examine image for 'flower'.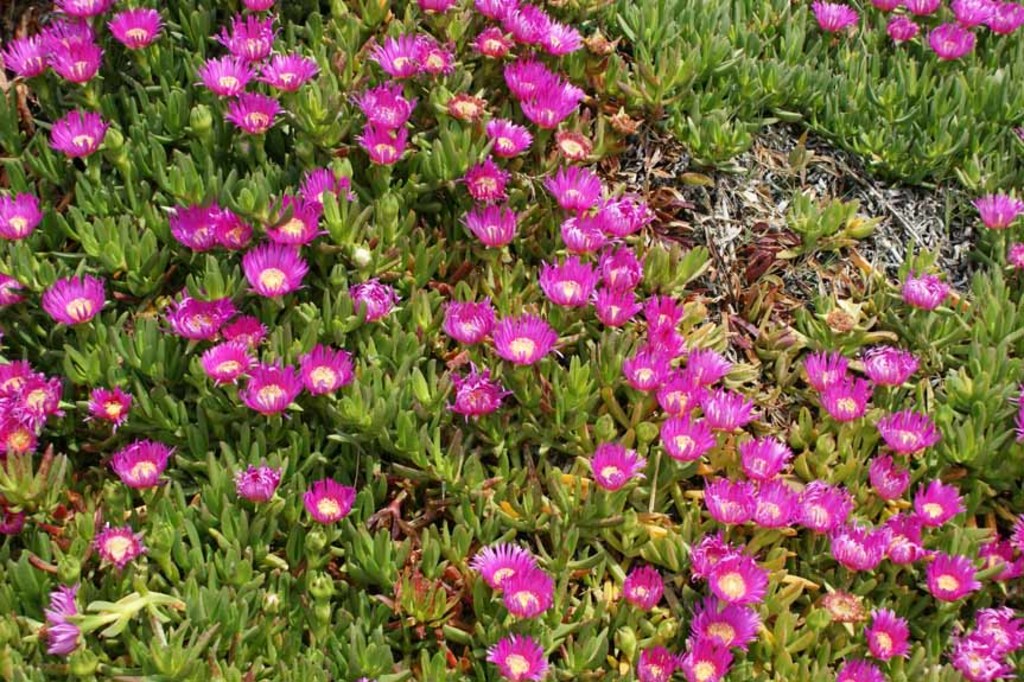
Examination result: bbox=(863, 613, 937, 662).
